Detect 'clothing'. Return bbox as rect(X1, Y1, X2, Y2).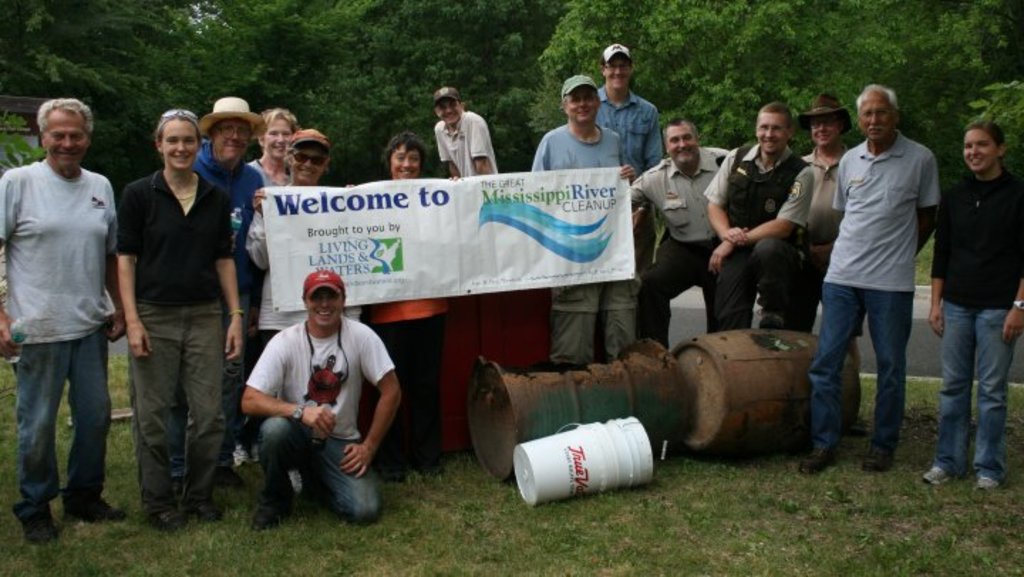
rect(364, 298, 449, 458).
